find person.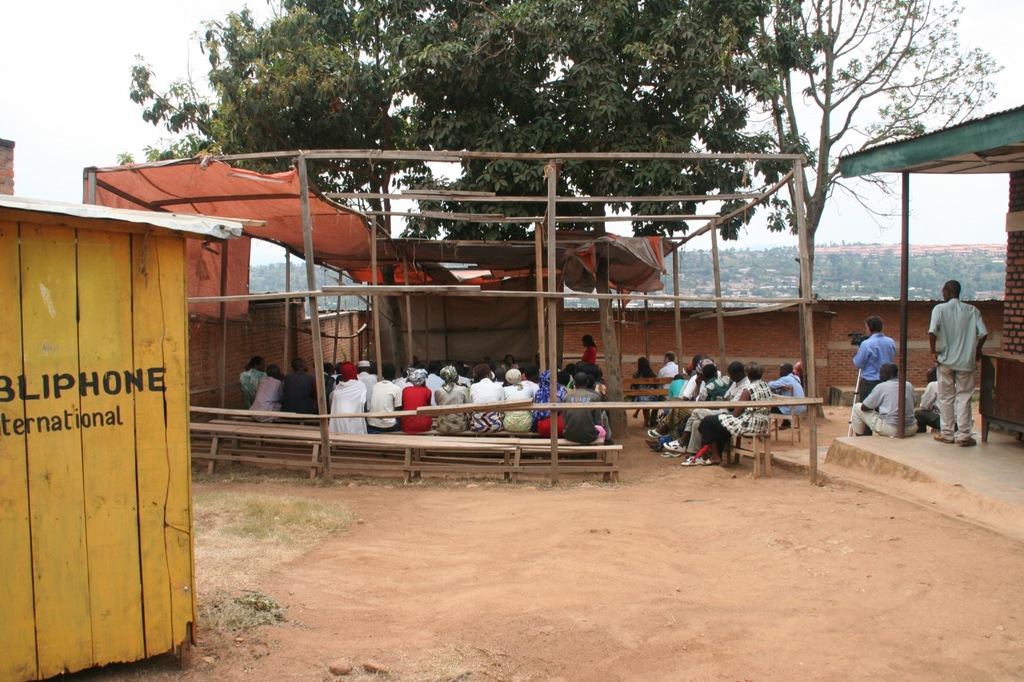
{"x1": 661, "y1": 352, "x2": 682, "y2": 404}.
